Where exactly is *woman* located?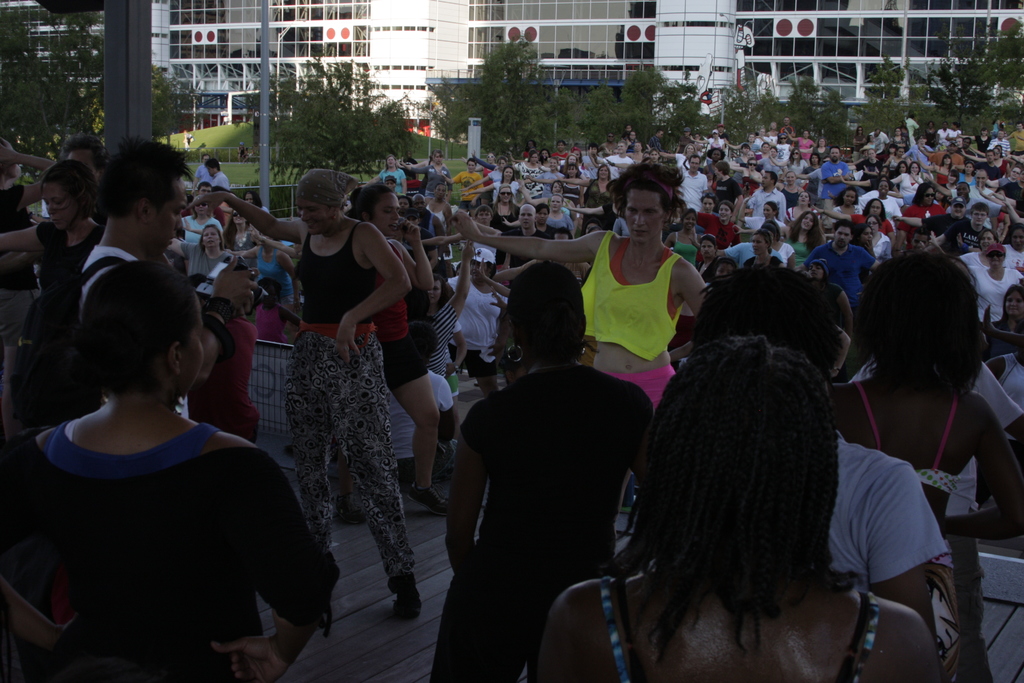
Its bounding box is [left=887, top=149, right=914, bottom=167].
